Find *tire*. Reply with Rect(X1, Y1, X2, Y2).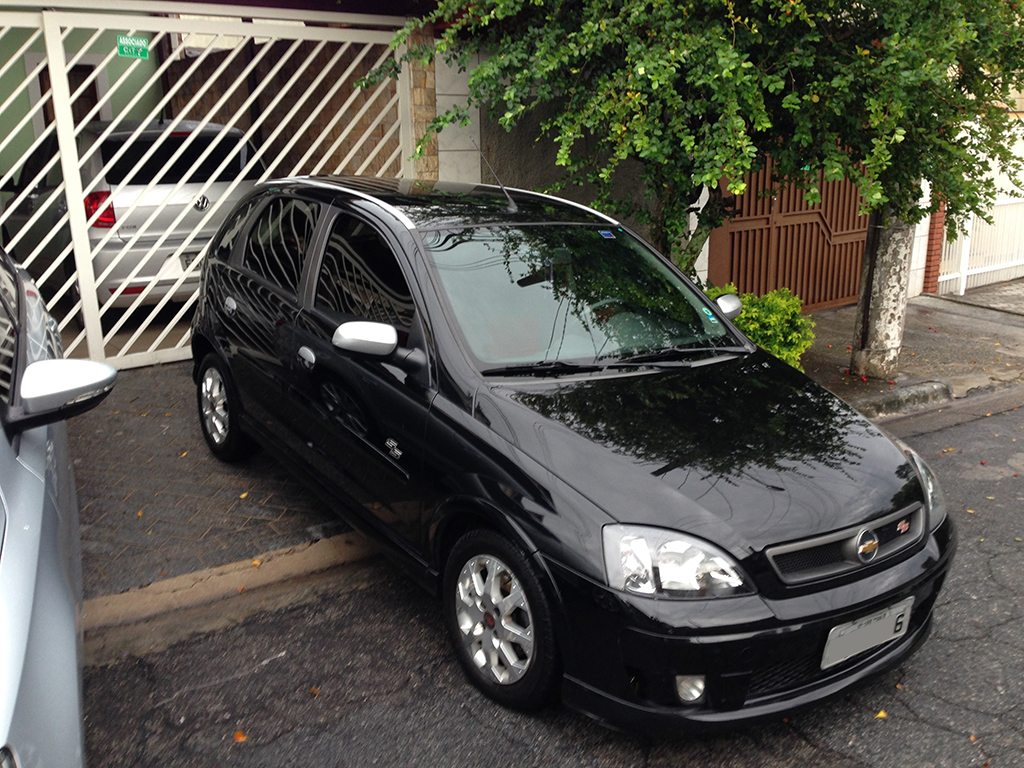
Rect(195, 366, 255, 479).
